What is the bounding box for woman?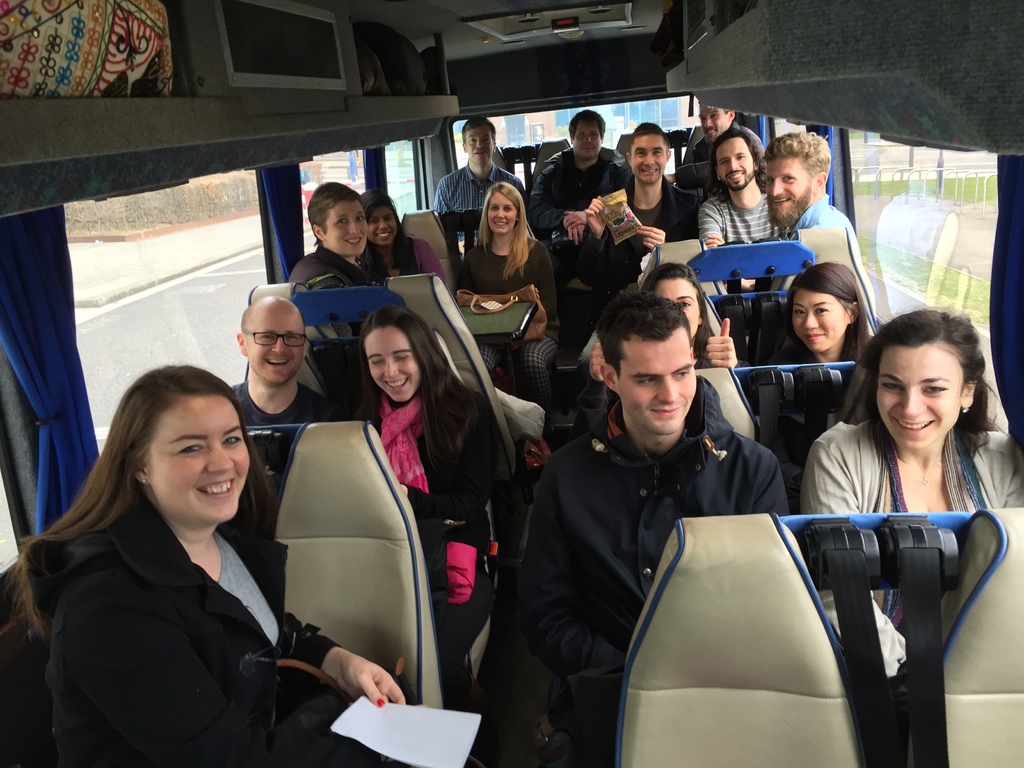
bbox=(771, 262, 872, 362).
